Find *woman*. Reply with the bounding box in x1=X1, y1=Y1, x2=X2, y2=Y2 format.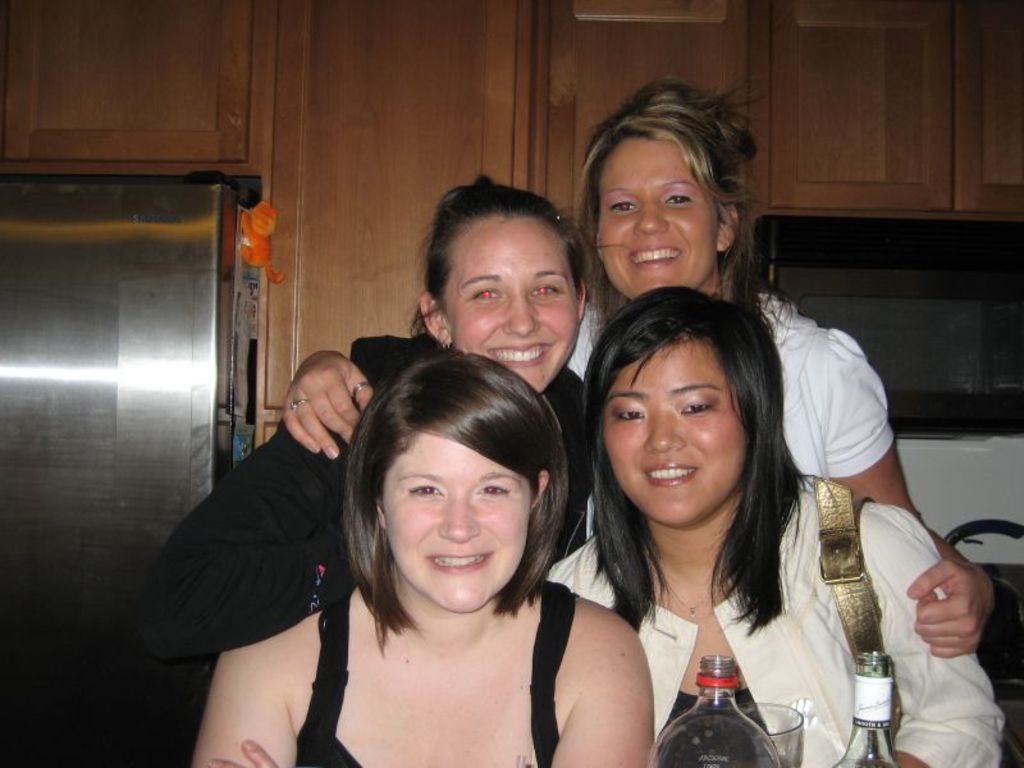
x1=142, y1=175, x2=613, y2=684.
